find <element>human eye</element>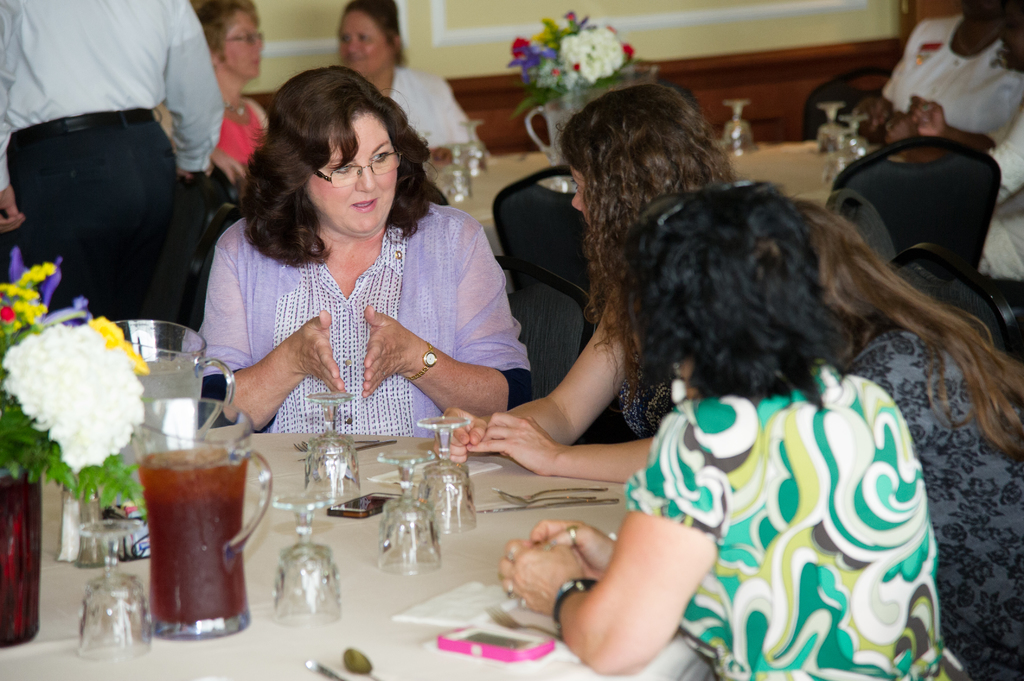
[x1=370, y1=148, x2=391, y2=168]
